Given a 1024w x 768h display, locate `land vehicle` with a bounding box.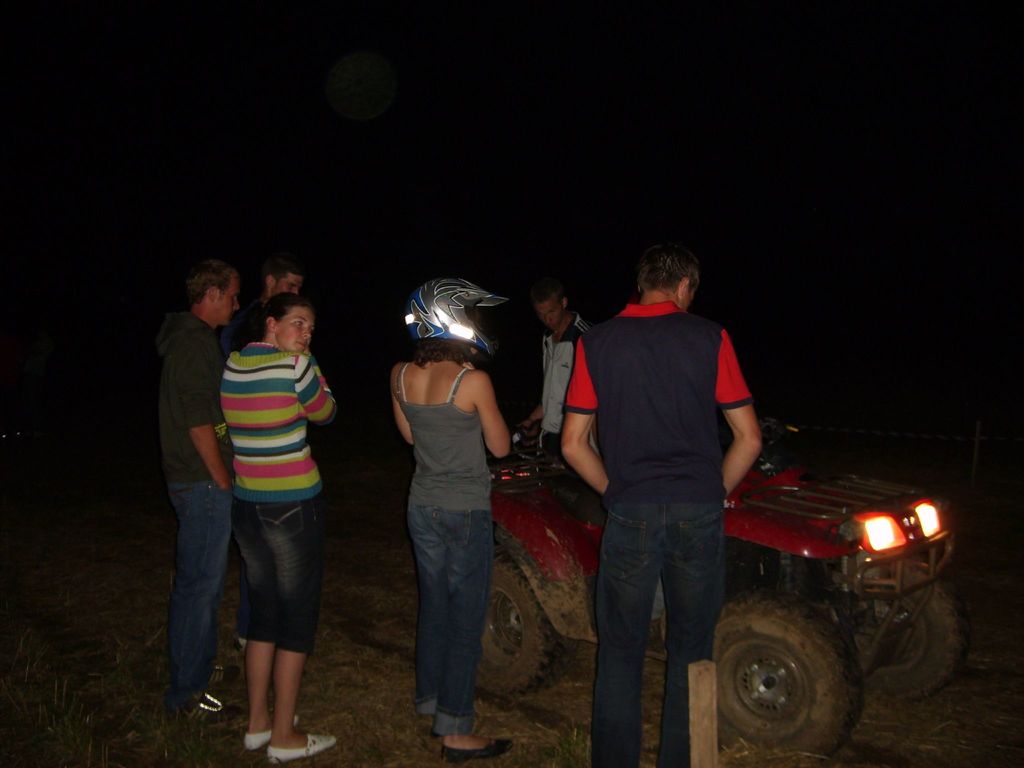
Located: [485,407,976,767].
